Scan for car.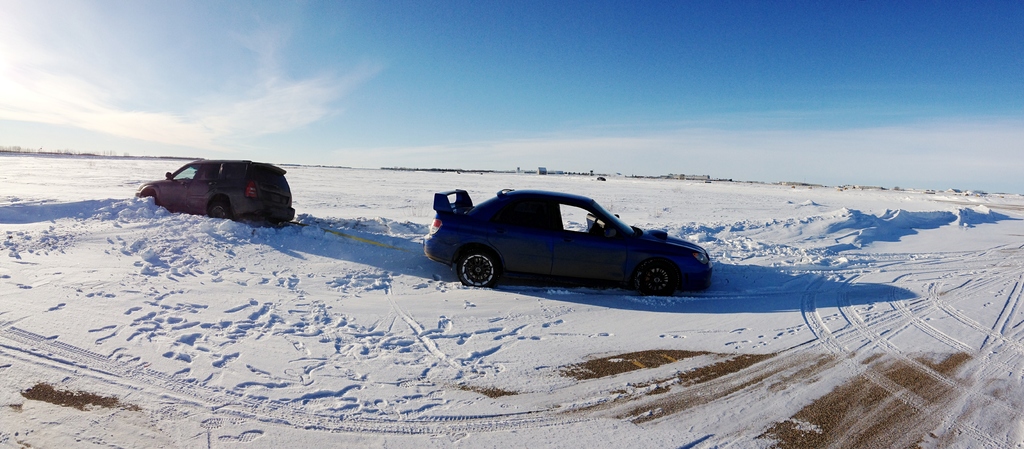
Scan result: [left=422, top=186, right=716, bottom=292].
